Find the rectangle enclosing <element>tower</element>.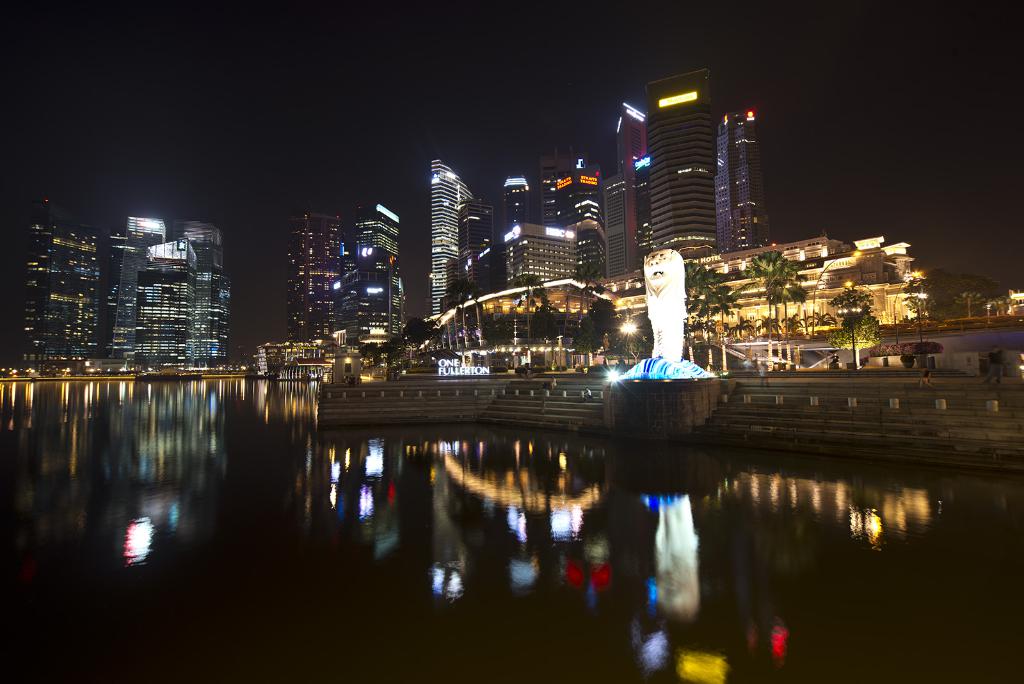
box=[399, 152, 467, 325].
